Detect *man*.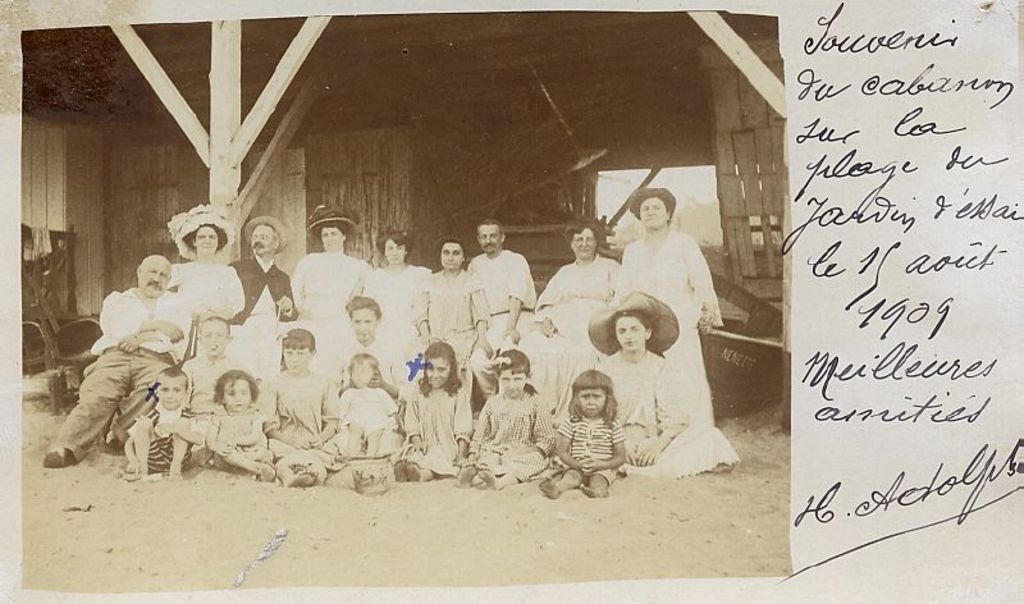
Detected at 465,218,534,398.
